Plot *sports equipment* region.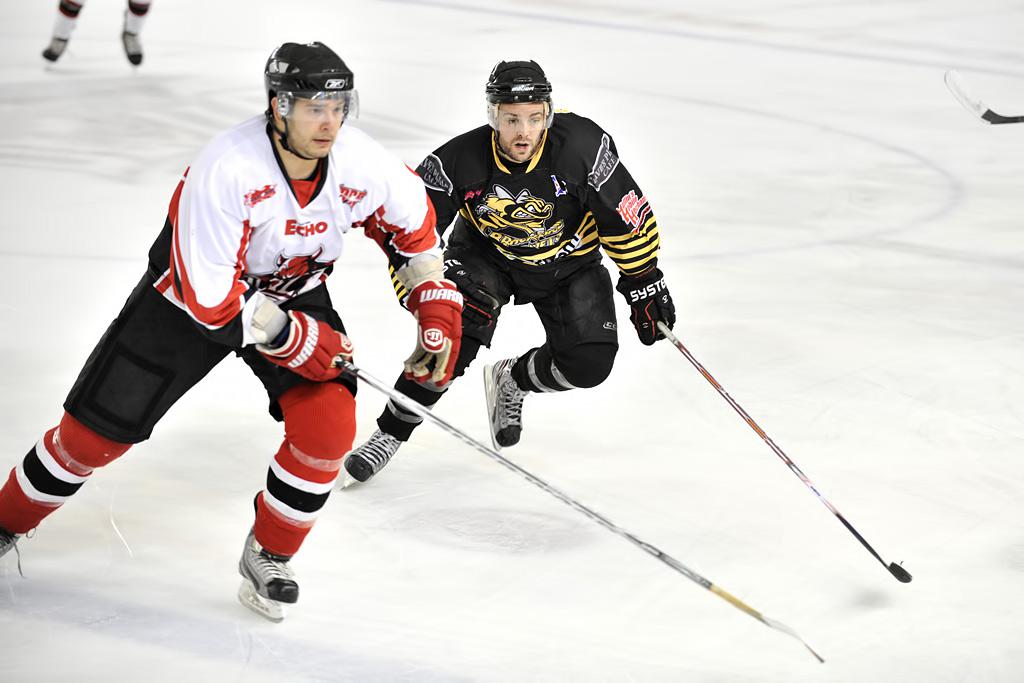
Plotted at Rect(478, 348, 534, 450).
